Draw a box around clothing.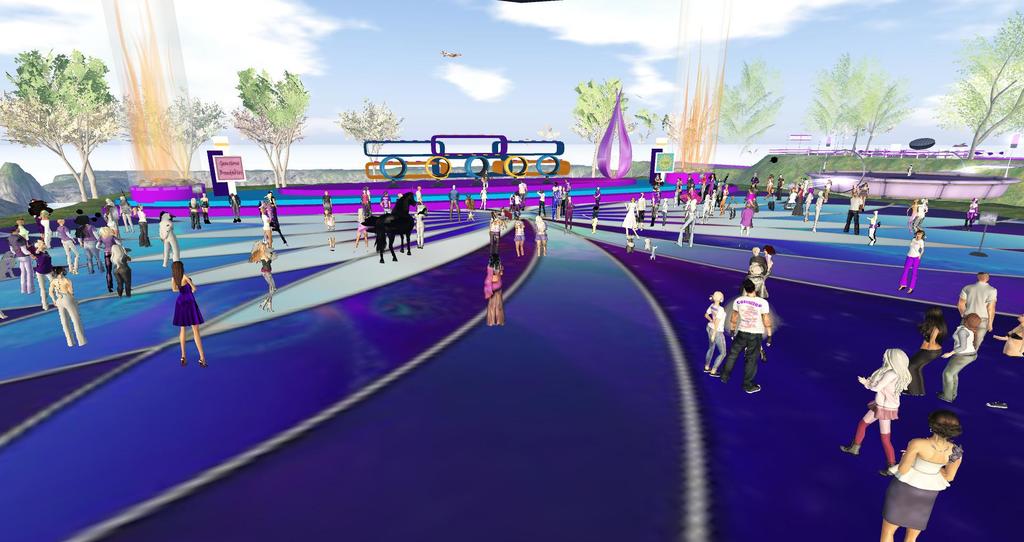
<bbox>85, 225, 104, 271</bbox>.
